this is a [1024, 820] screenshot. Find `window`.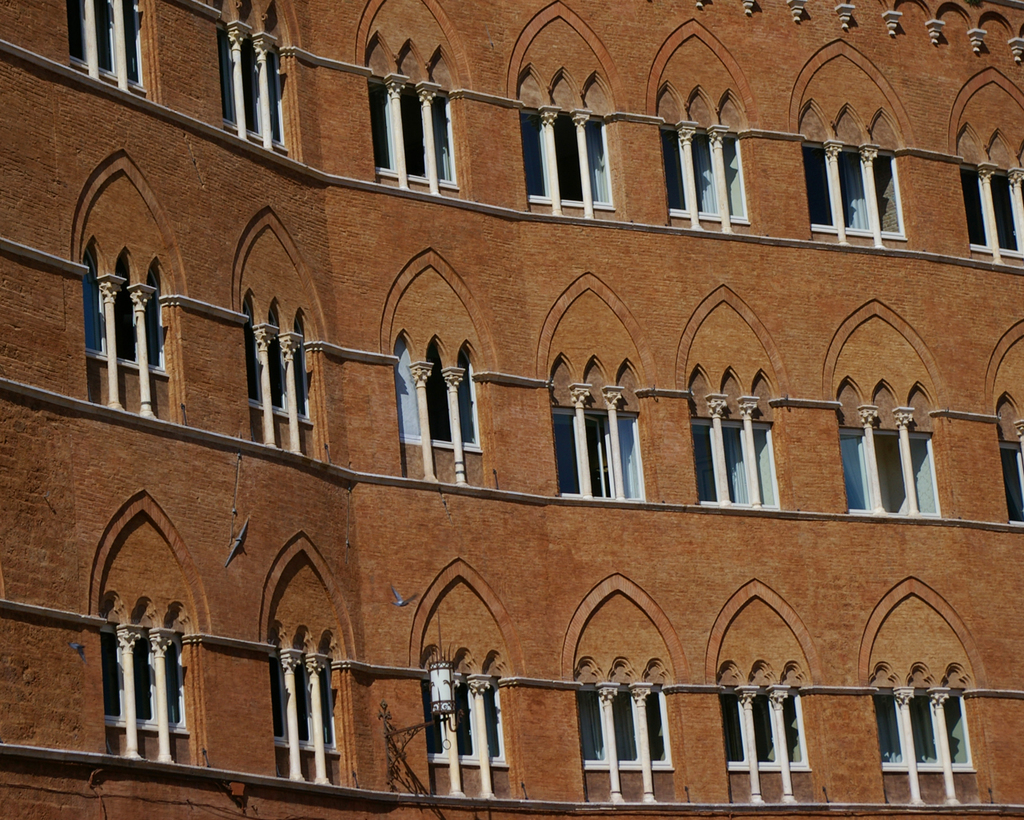
Bounding box: detection(548, 381, 649, 497).
